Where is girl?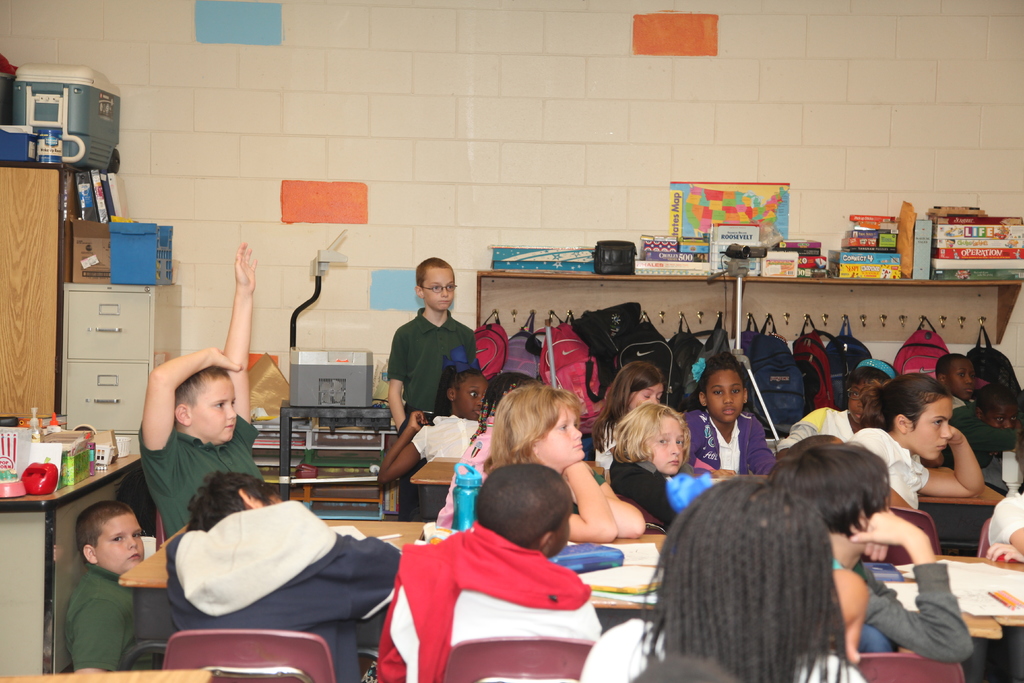
[849, 371, 986, 509].
